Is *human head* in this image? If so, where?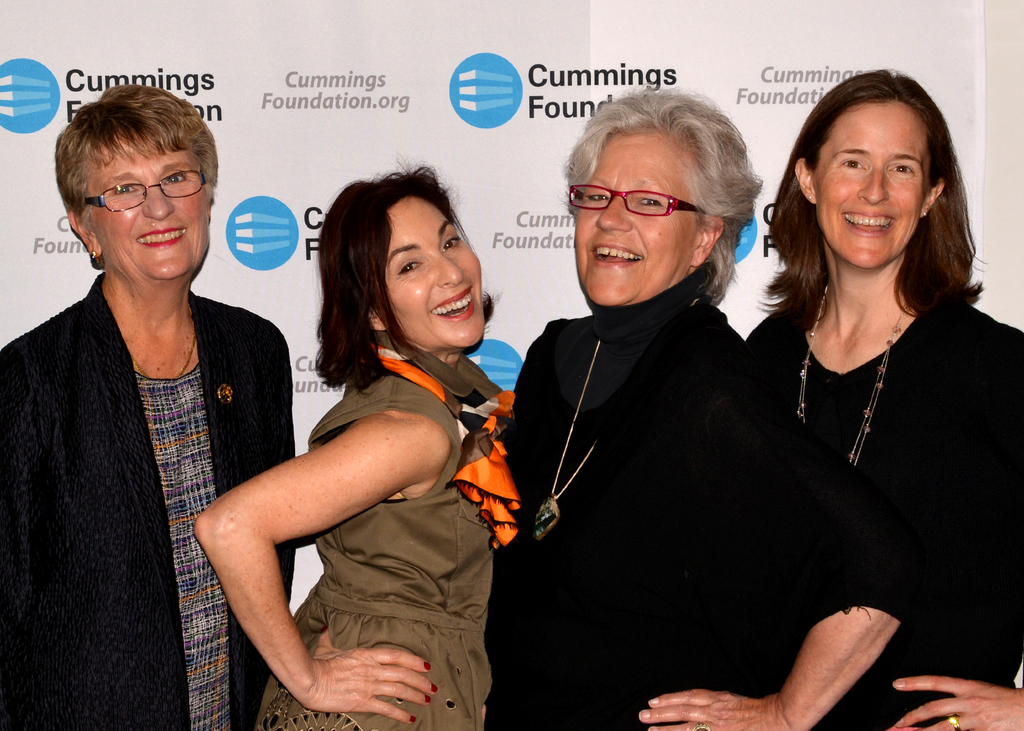
Yes, at x1=42, y1=81, x2=213, y2=292.
